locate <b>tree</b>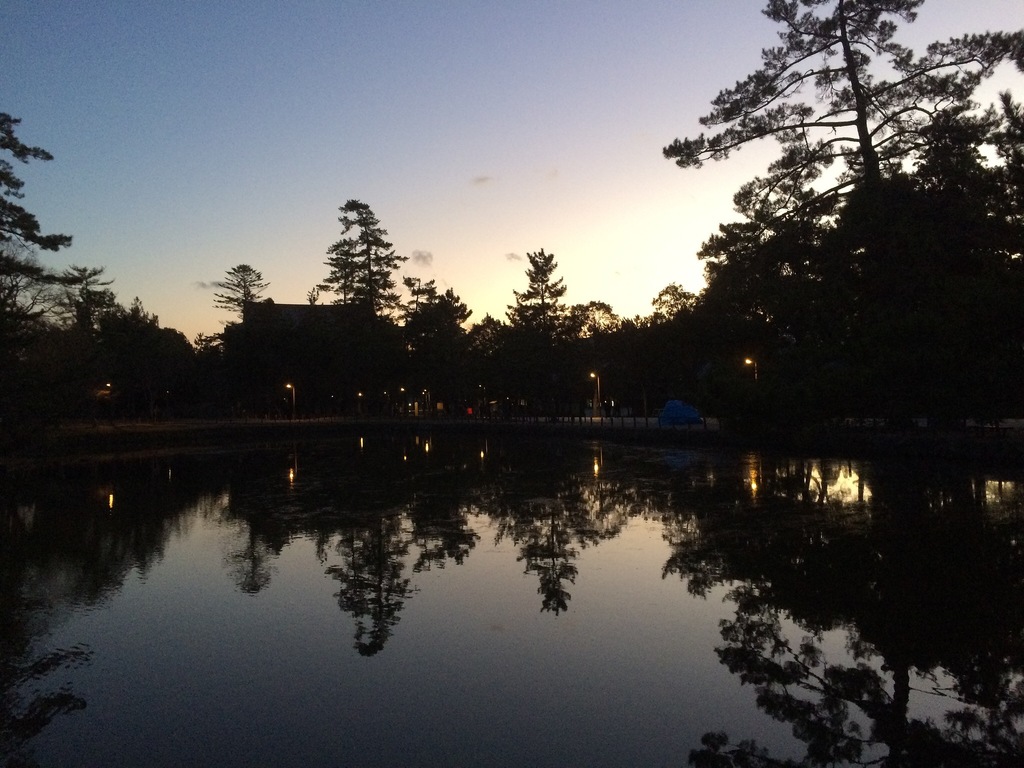
512 231 575 370
